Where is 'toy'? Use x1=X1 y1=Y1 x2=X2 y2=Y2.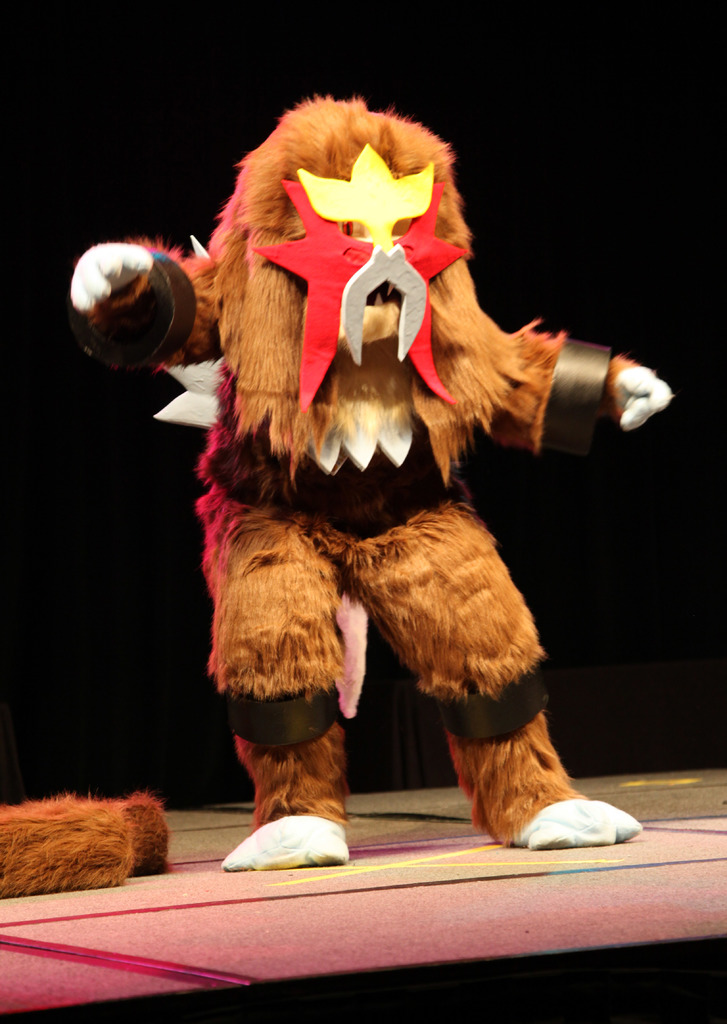
x1=65 y1=72 x2=677 y2=874.
